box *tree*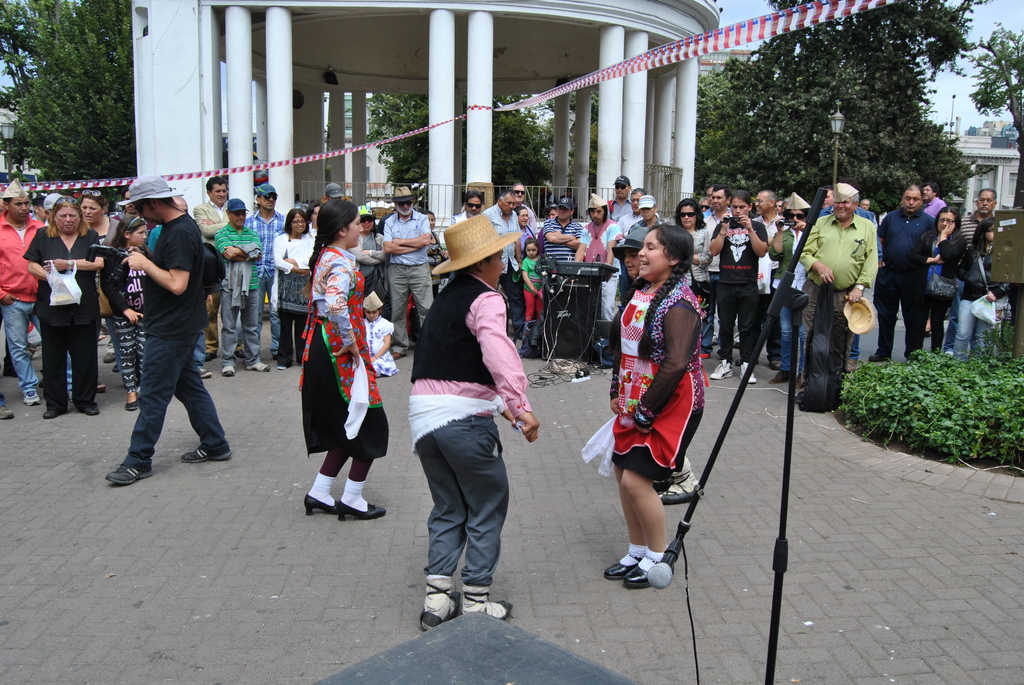
{"left": 360, "top": 97, "right": 557, "bottom": 203}
